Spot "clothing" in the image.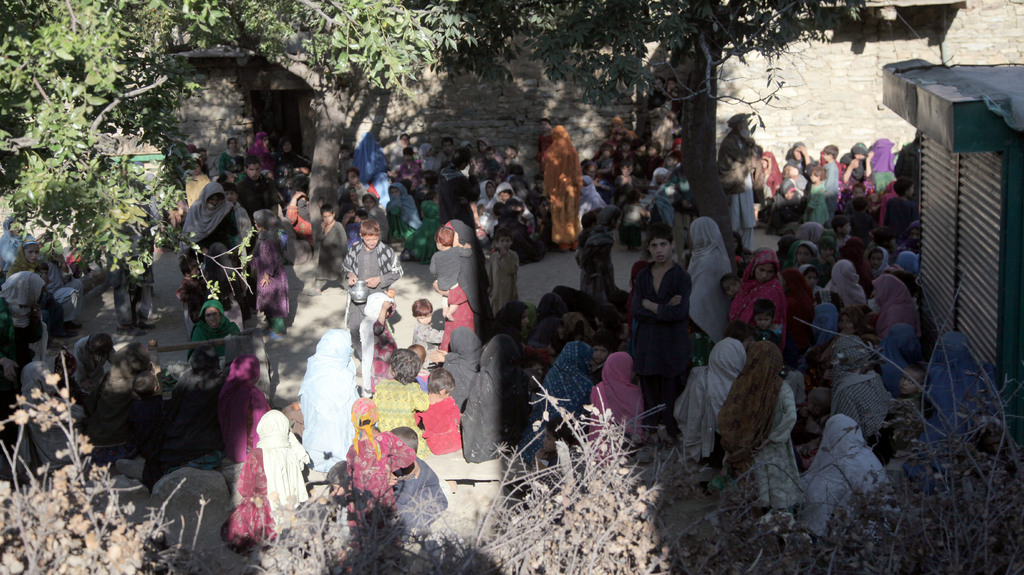
"clothing" found at locate(248, 206, 290, 320).
